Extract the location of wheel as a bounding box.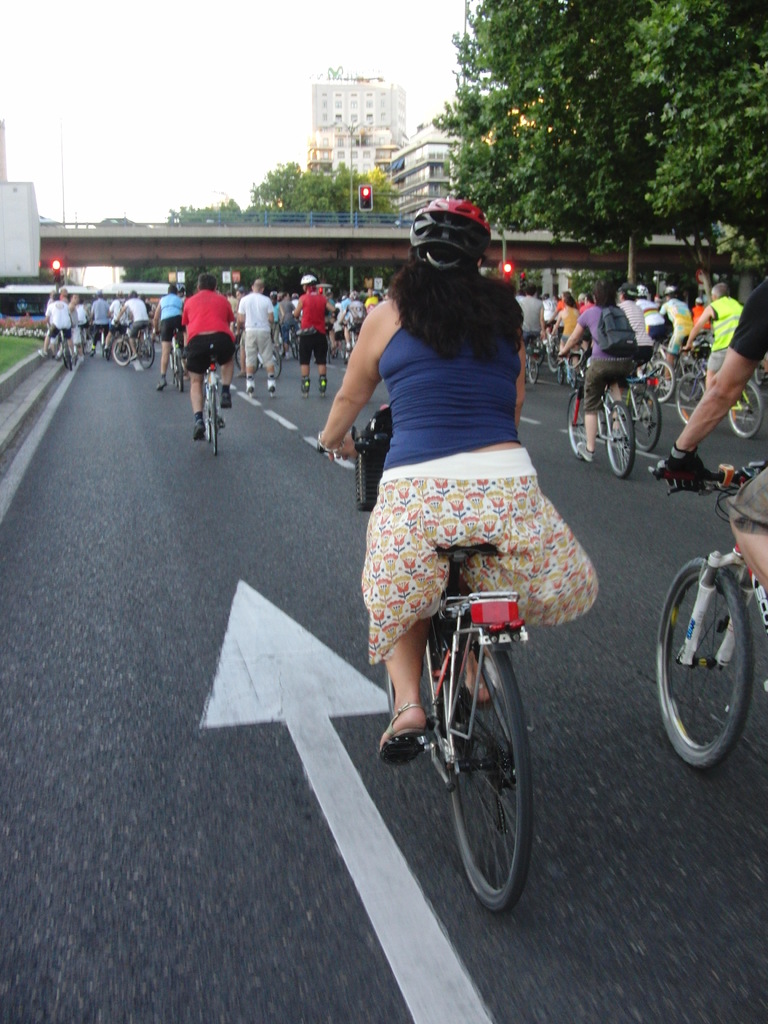
pyautogui.locateOnScreen(236, 345, 257, 376).
